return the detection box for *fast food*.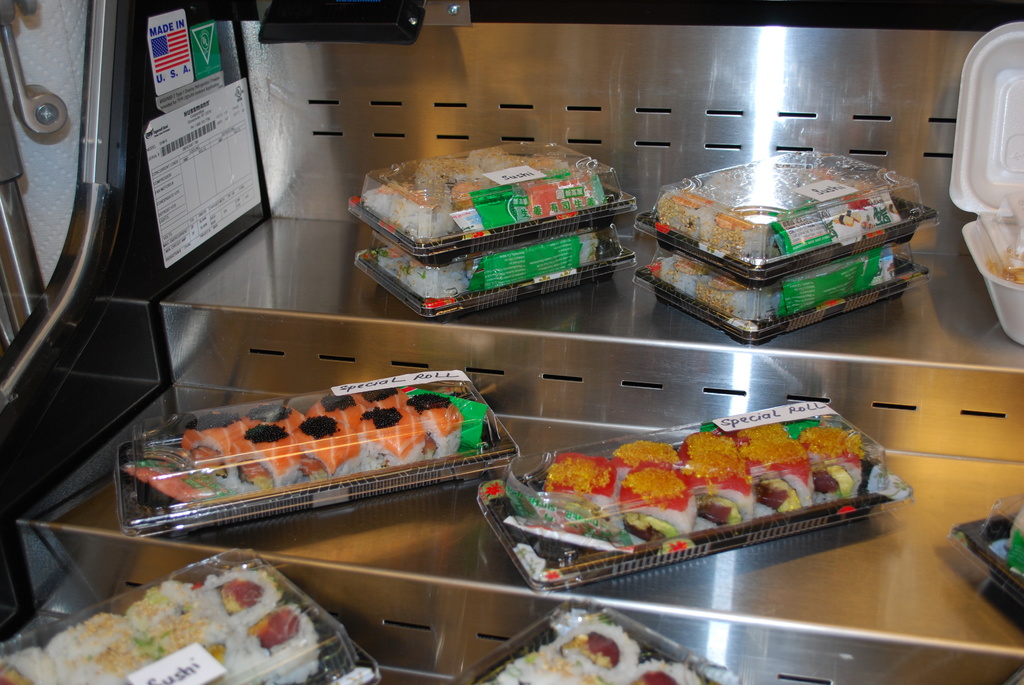
493:619:700:684.
